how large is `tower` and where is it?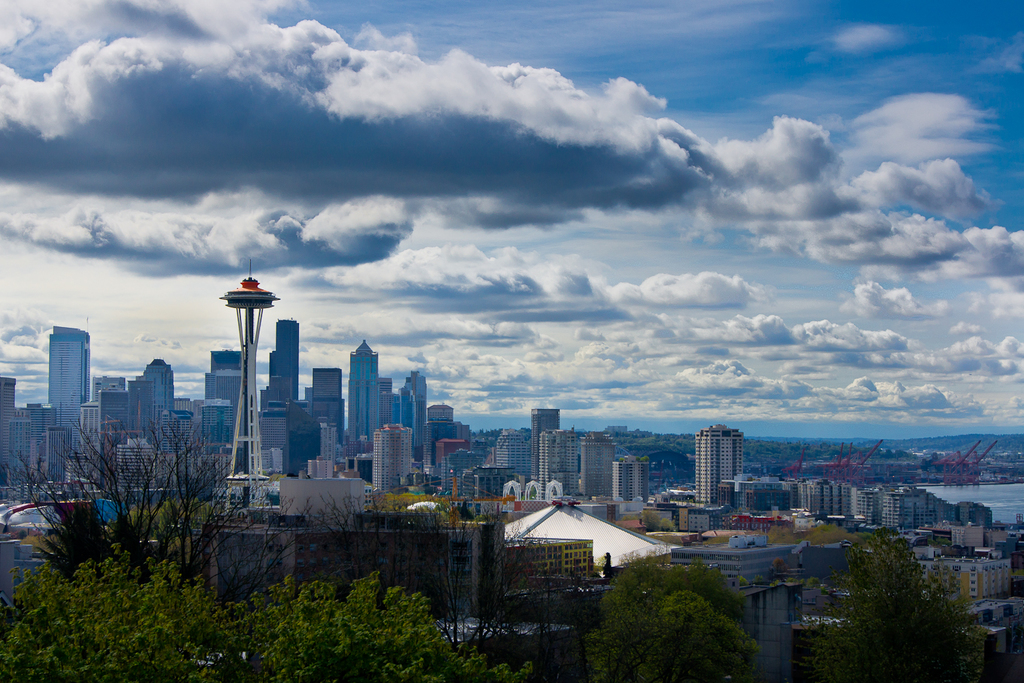
Bounding box: (614,457,646,505).
